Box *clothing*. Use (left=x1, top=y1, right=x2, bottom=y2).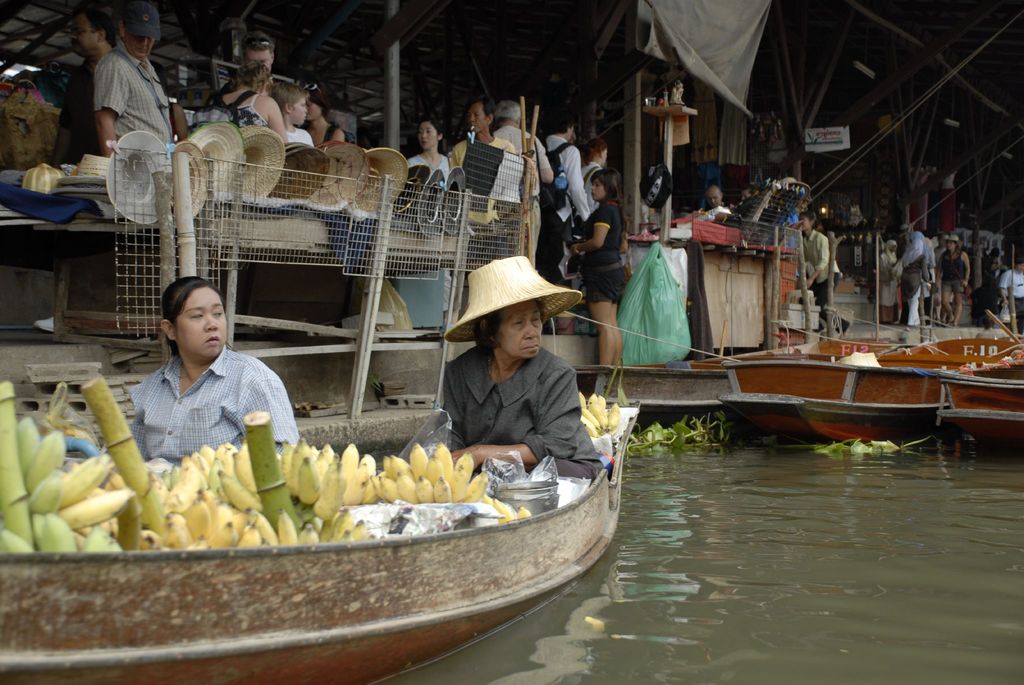
(left=118, top=321, right=297, bottom=467).
